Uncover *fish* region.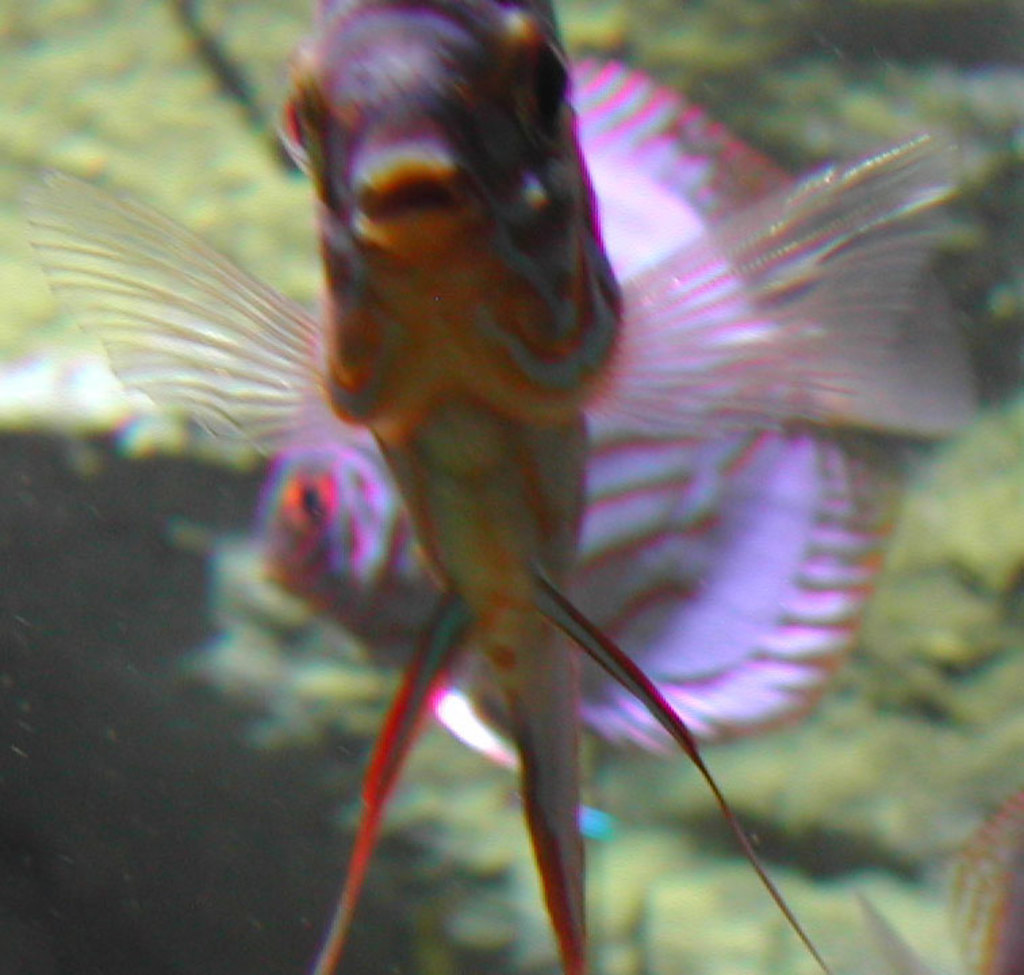
Uncovered: x1=7 y1=0 x2=983 y2=974.
